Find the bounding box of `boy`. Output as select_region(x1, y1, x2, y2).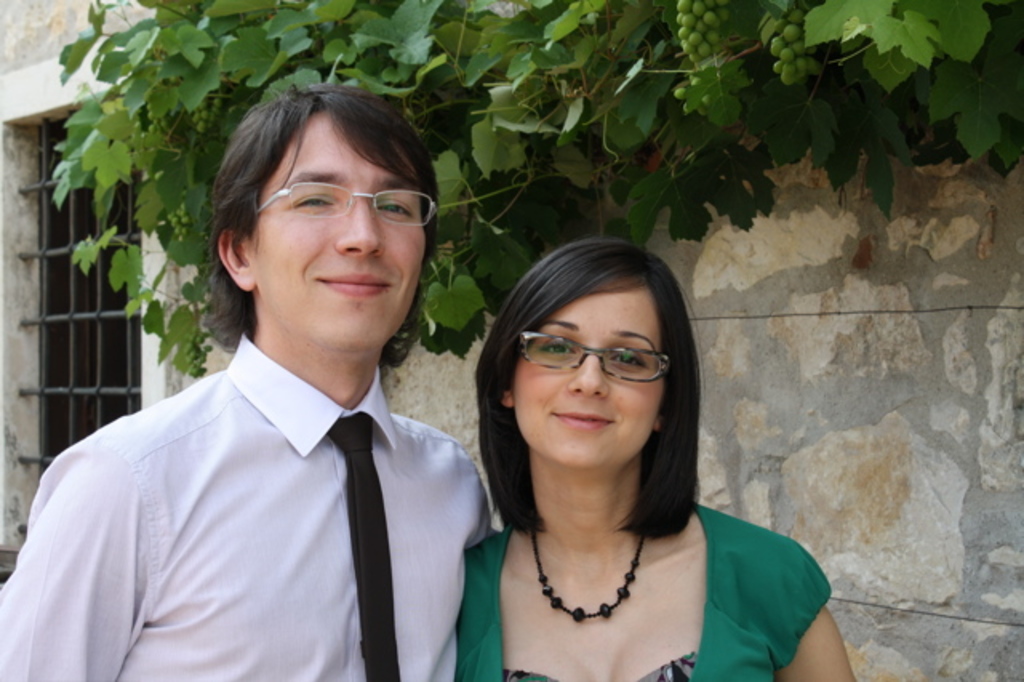
select_region(0, 82, 493, 680).
